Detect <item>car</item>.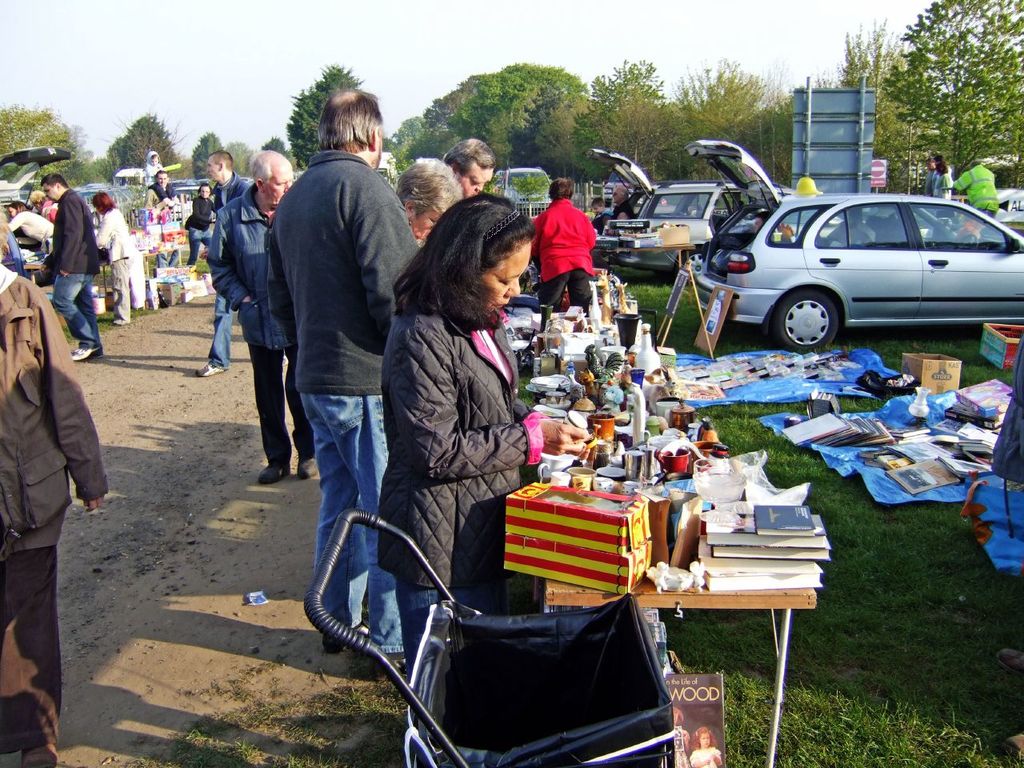
Detected at box=[701, 180, 1023, 348].
